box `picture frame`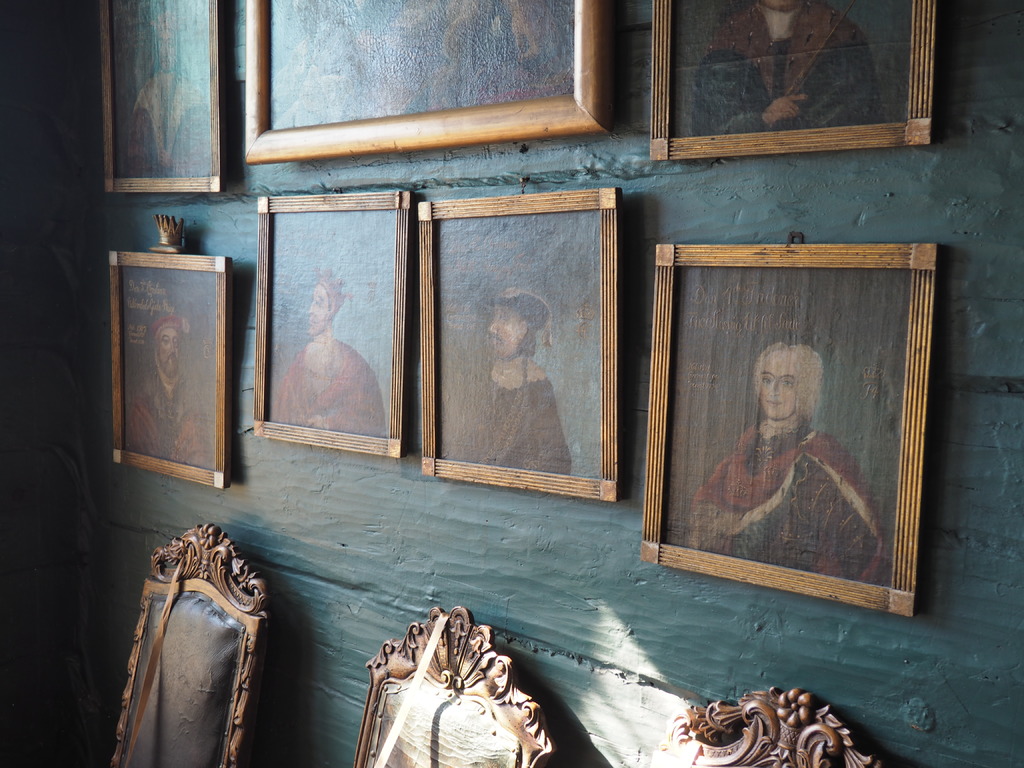
bbox=[415, 184, 621, 504]
